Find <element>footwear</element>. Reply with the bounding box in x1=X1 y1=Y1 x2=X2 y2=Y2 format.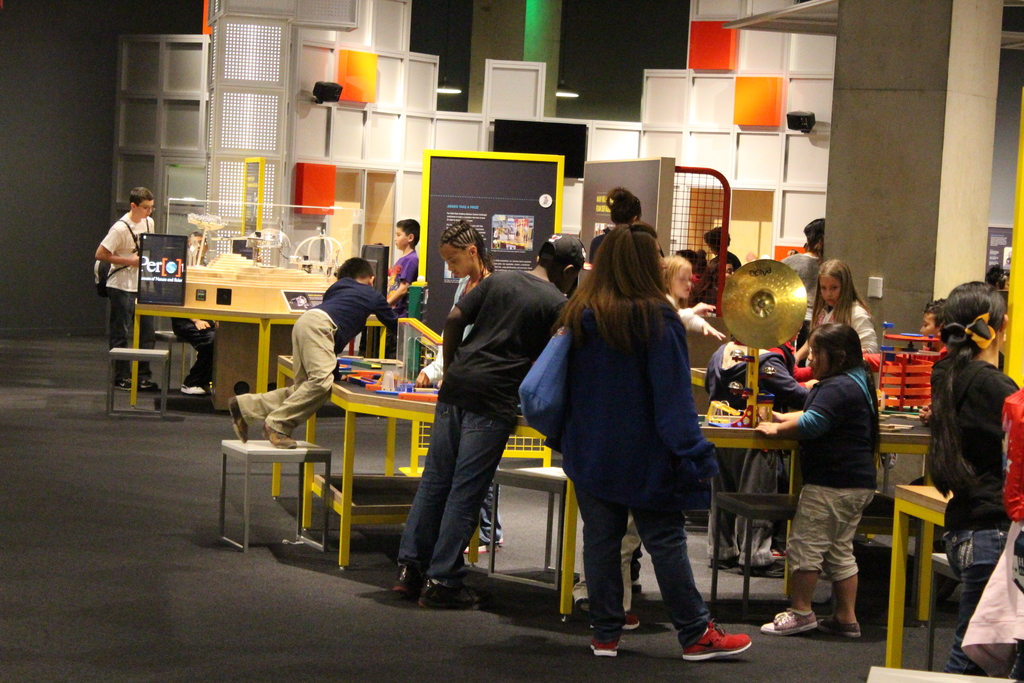
x1=683 y1=620 x2=755 y2=659.
